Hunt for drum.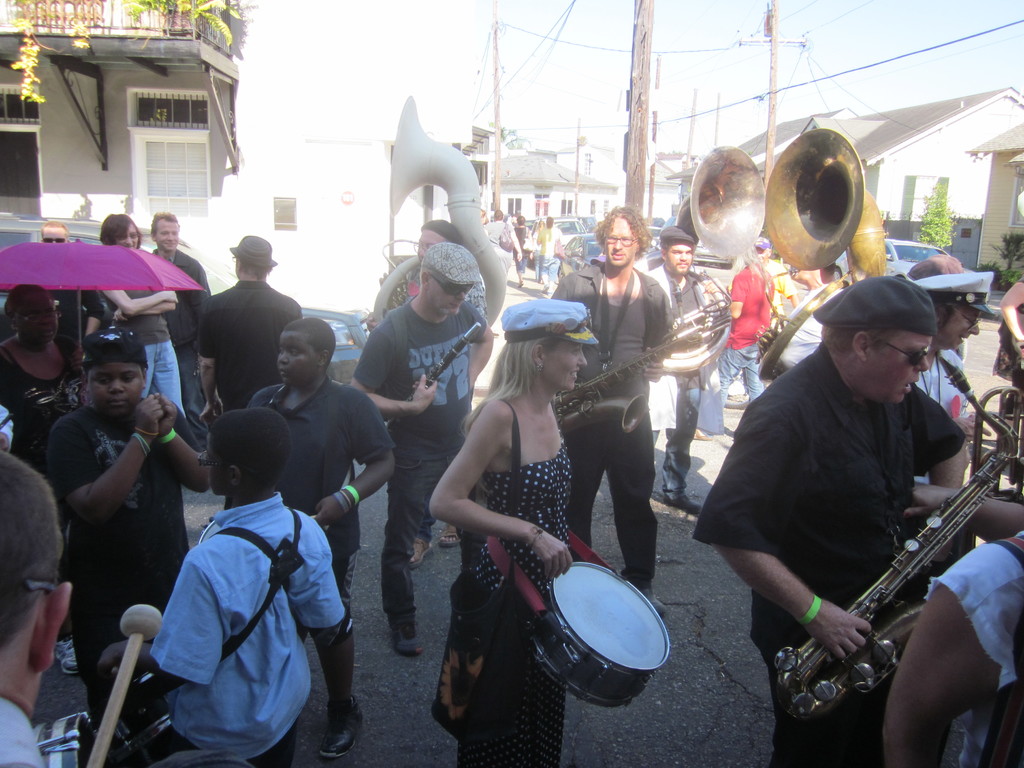
Hunted down at (538, 563, 669, 679).
